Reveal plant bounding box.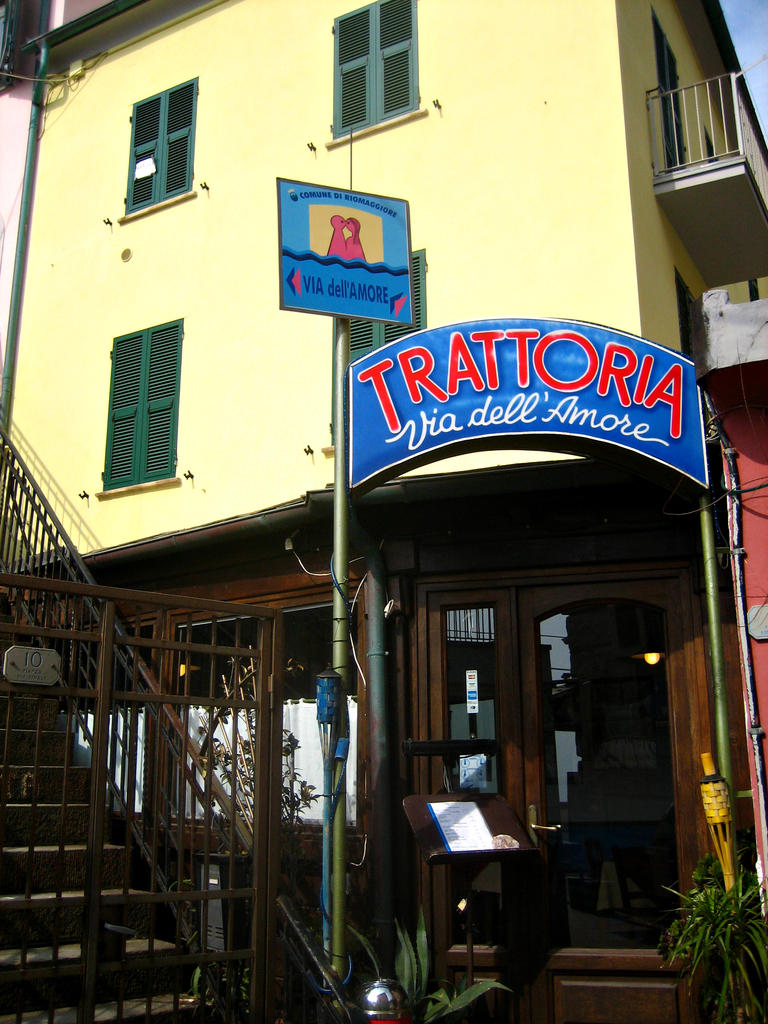
Revealed: BBox(350, 913, 508, 1019).
